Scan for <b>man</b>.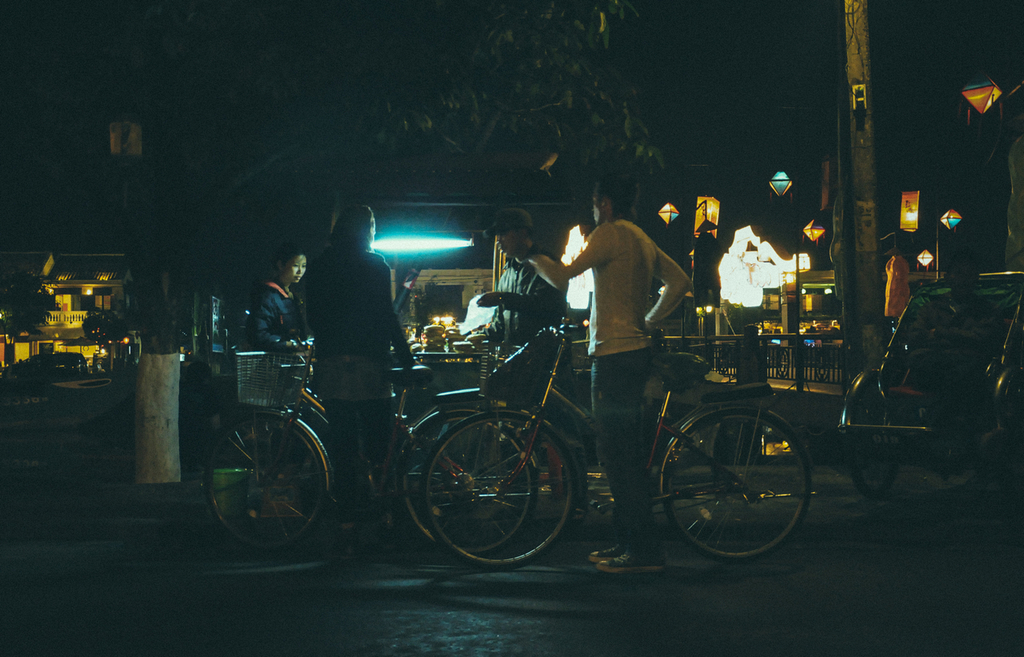
Scan result: [472,202,594,526].
